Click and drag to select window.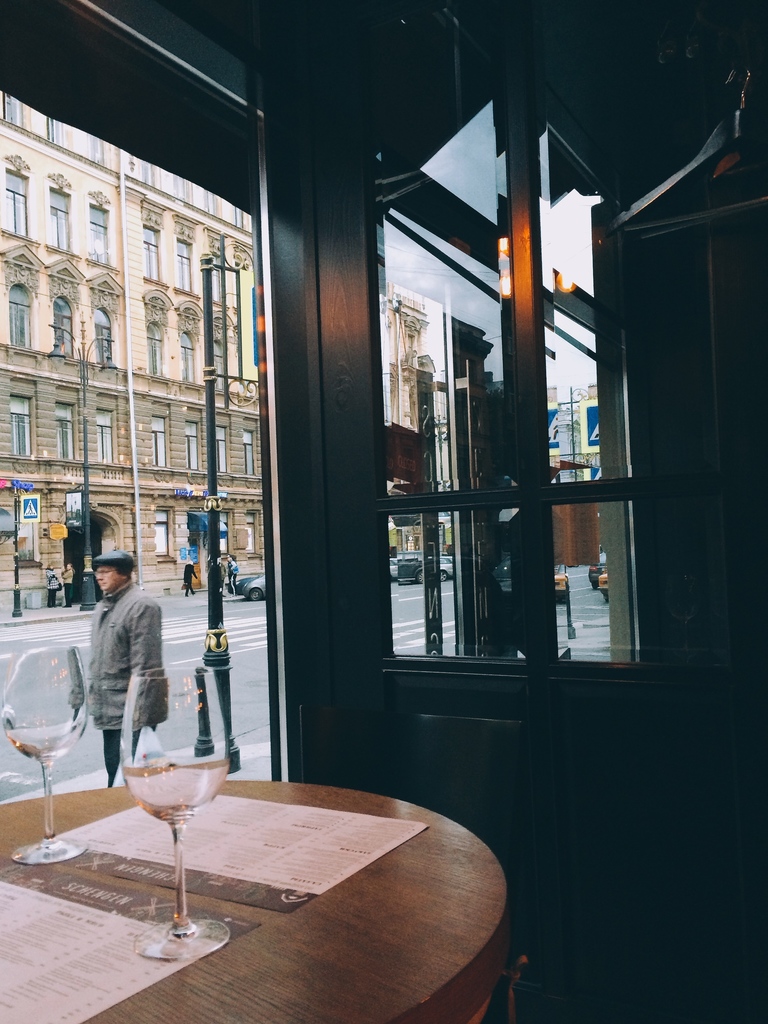
Selection: box=[4, 164, 30, 239].
